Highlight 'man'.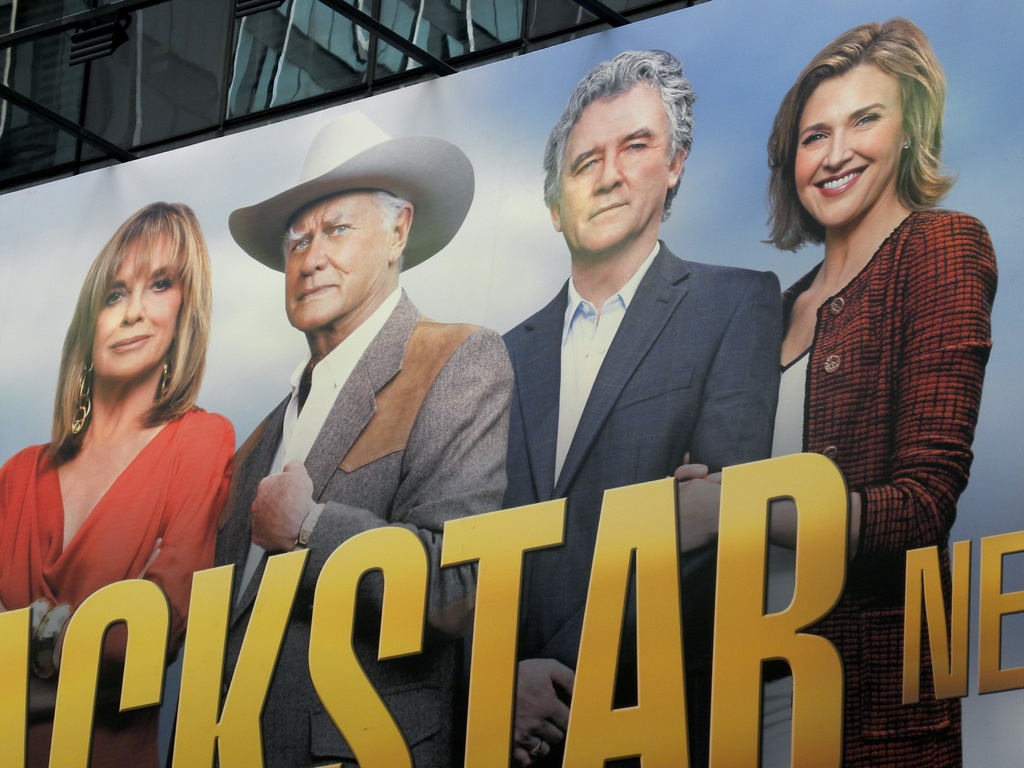
Highlighted region: 504, 47, 773, 767.
